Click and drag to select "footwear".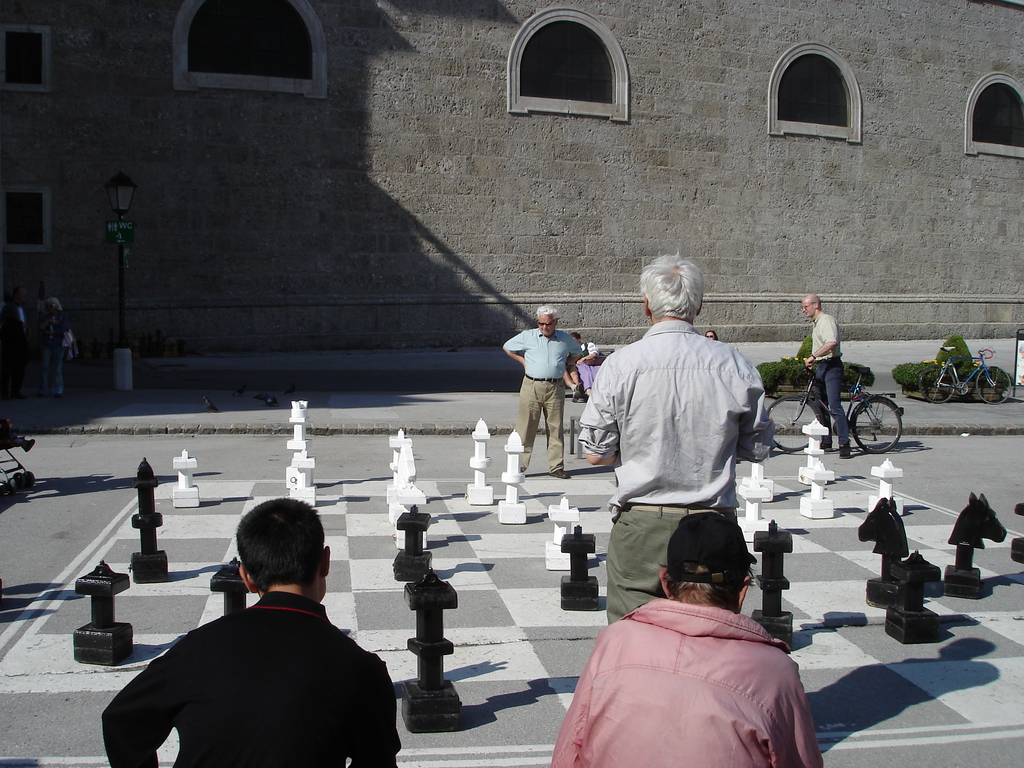
Selection: rect(838, 443, 851, 458).
